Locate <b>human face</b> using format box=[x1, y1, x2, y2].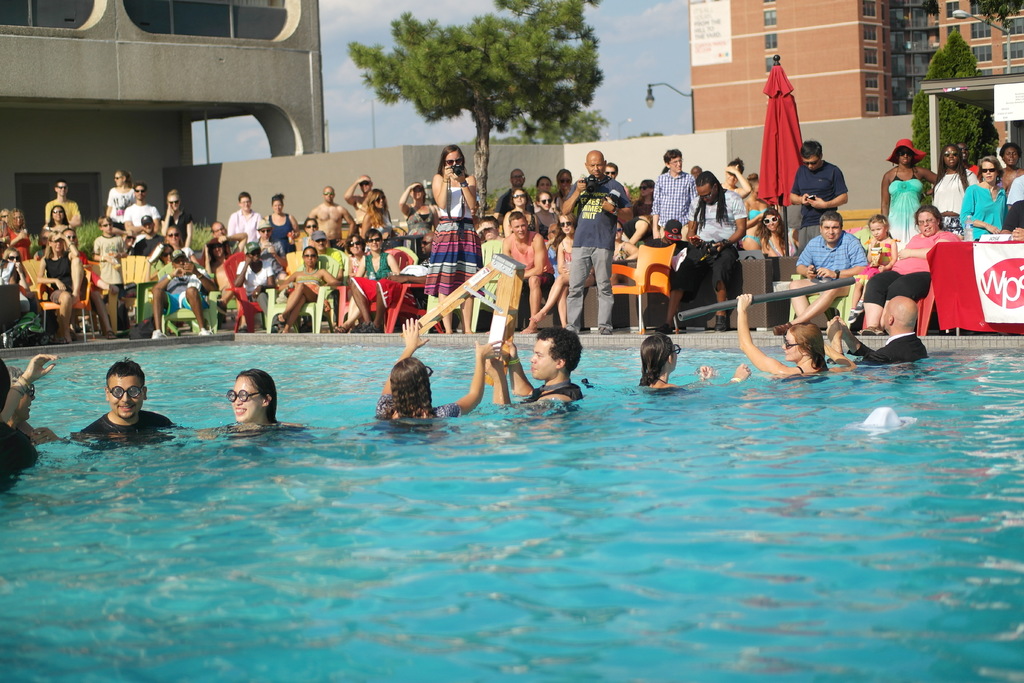
box=[537, 195, 552, 206].
